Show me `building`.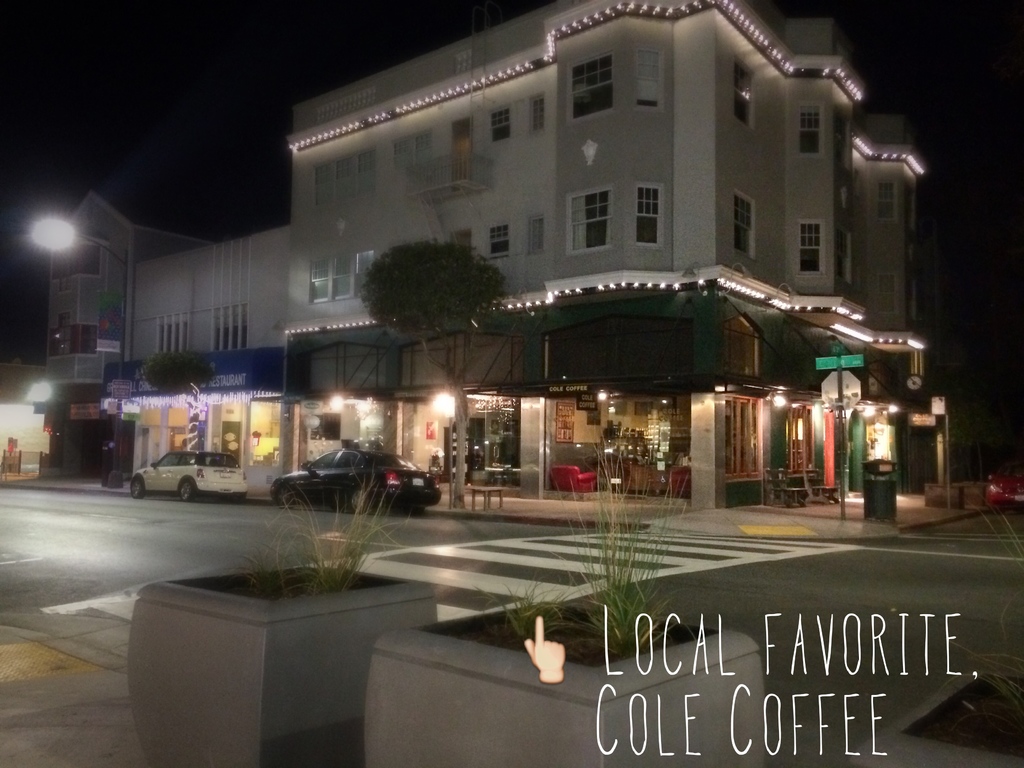
`building` is here: x1=1 y1=355 x2=43 y2=462.
